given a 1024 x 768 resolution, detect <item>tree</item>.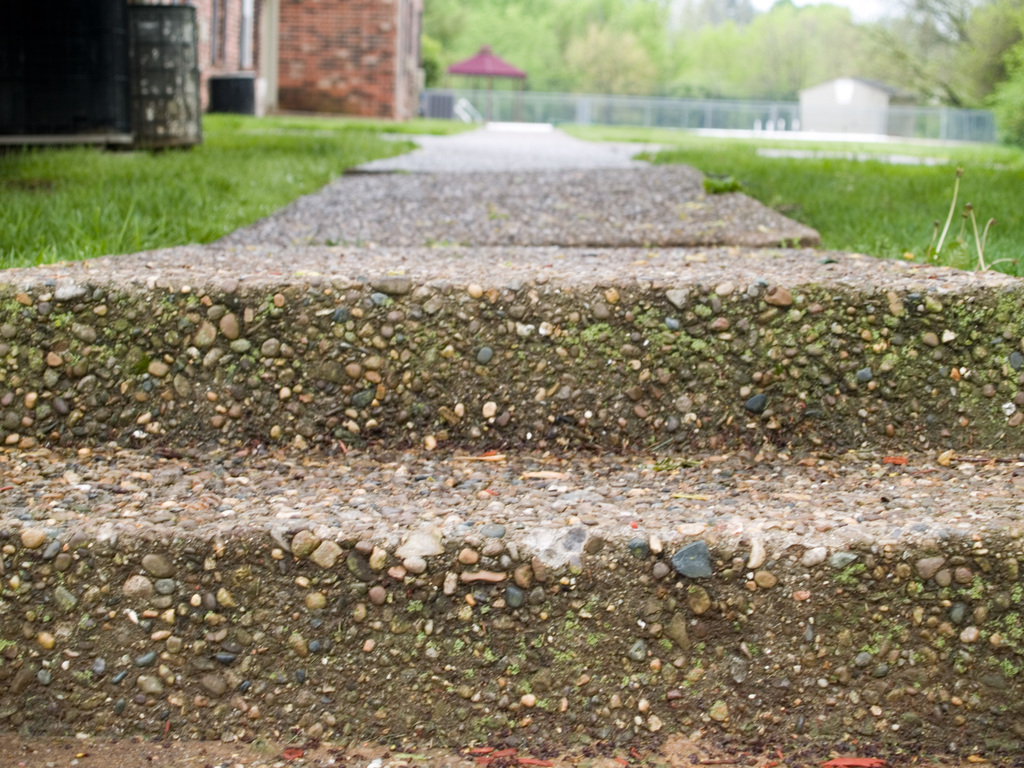
{"x1": 820, "y1": 3, "x2": 1008, "y2": 108}.
